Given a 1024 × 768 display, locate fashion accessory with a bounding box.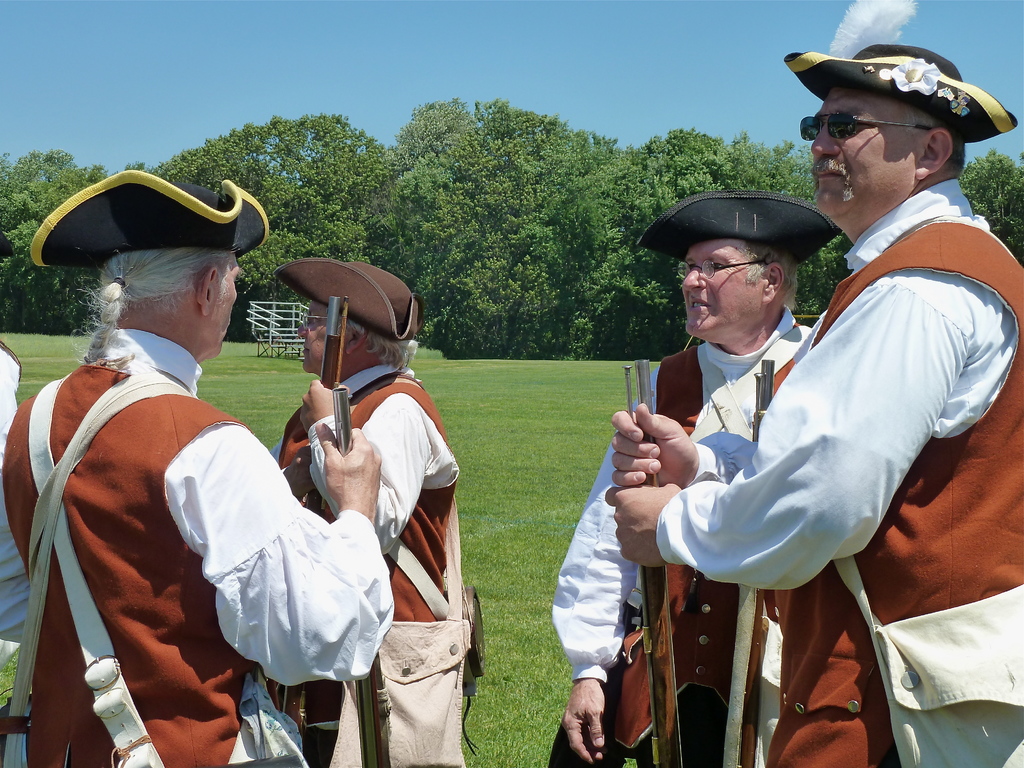
Located: rect(23, 375, 314, 767).
